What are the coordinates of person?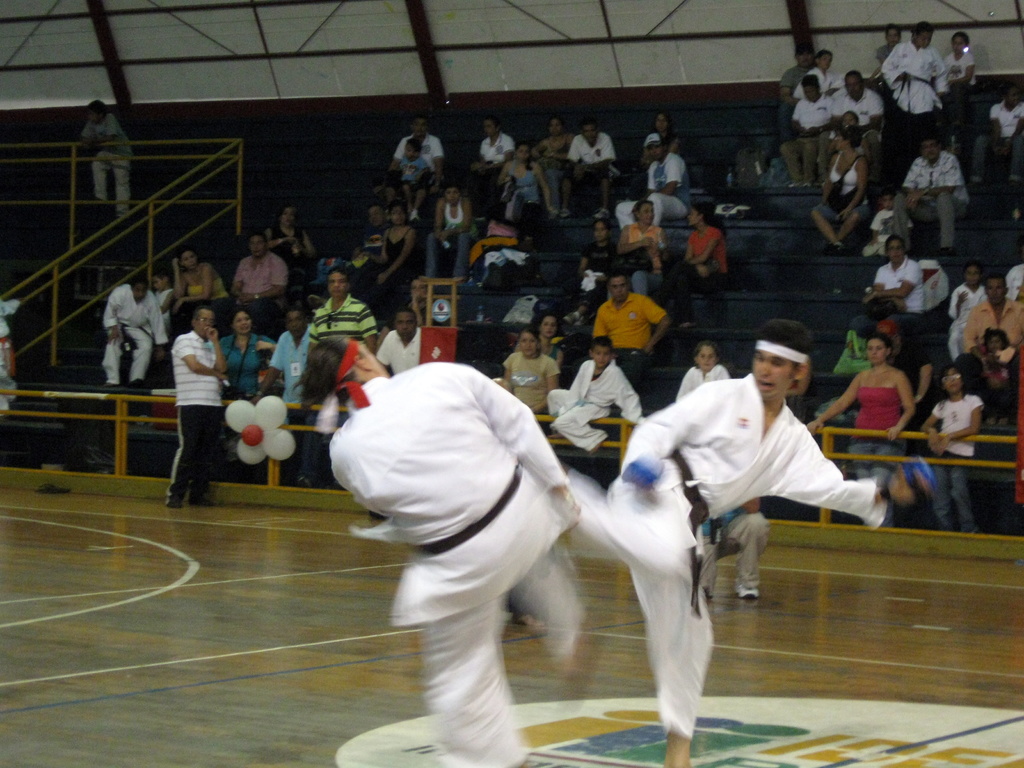
<bbox>940, 29, 977, 106</bbox>.
